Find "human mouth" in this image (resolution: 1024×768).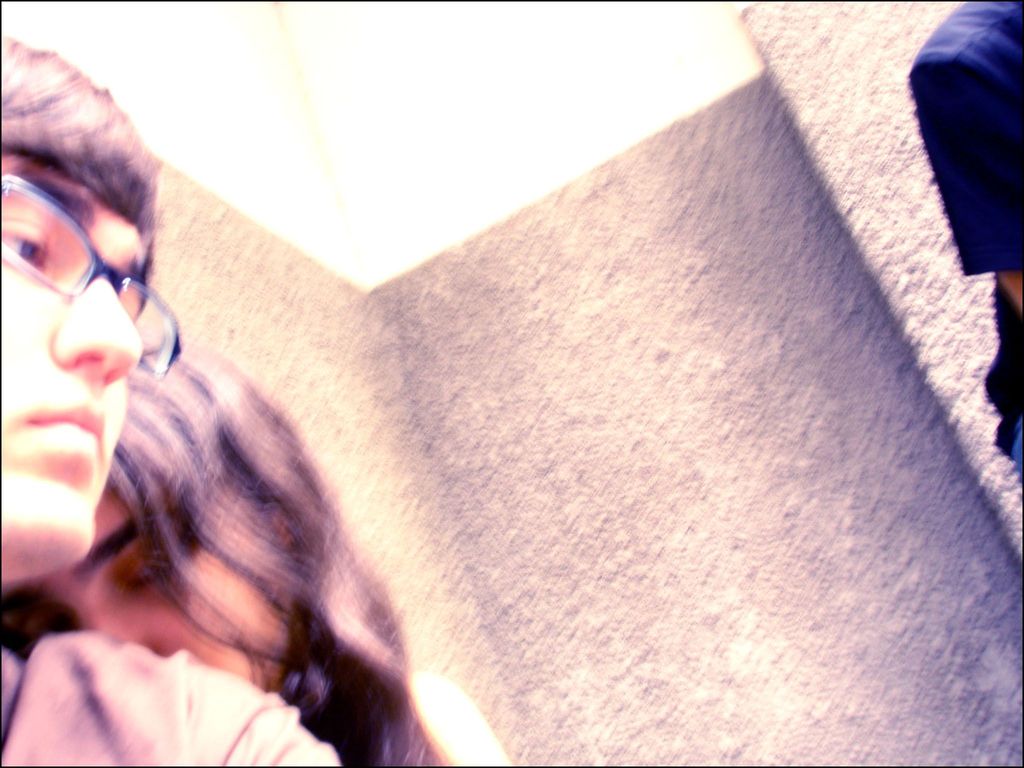
(27, 408, 103, 471).
